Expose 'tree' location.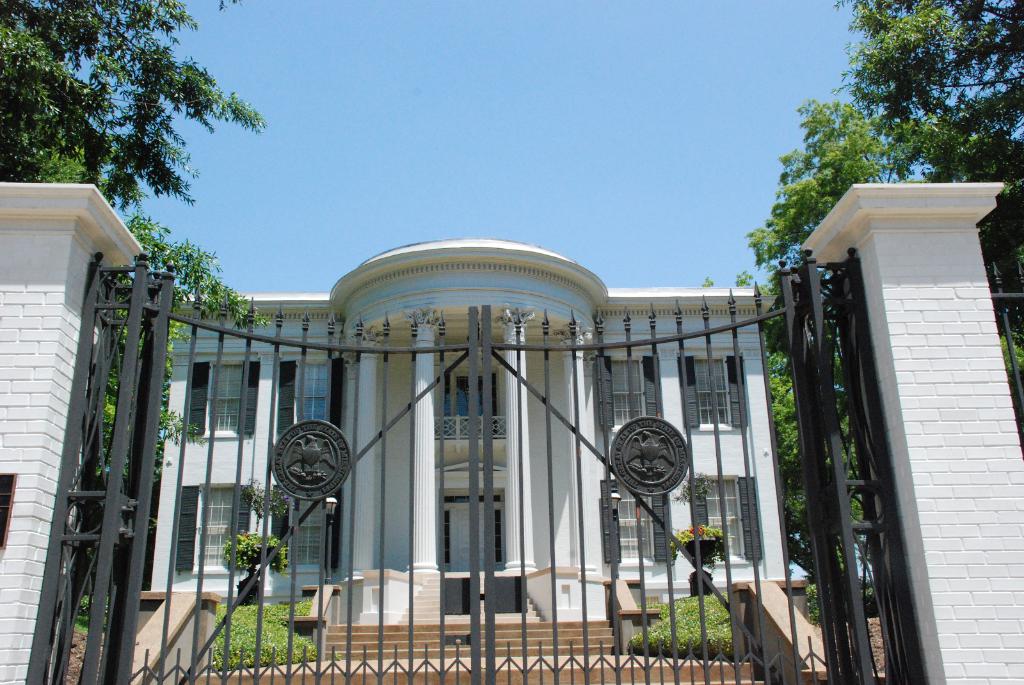
Exposed at (x1=714, y1=267, x2=883, y2=582).
